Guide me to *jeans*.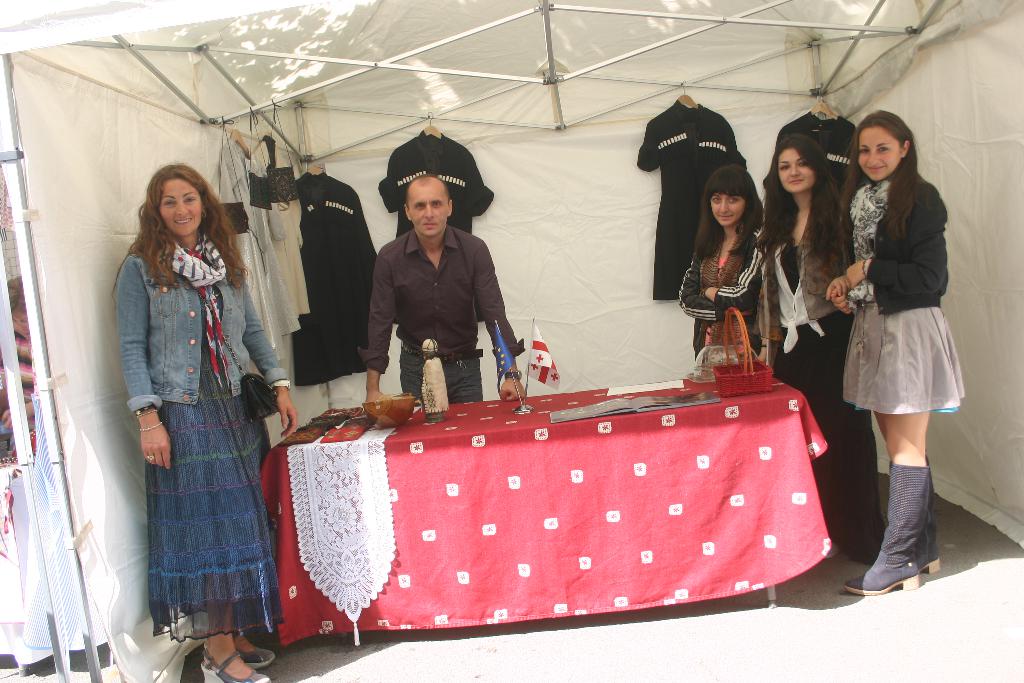
Guidance: l=399, t=348, r=479, b=402.
